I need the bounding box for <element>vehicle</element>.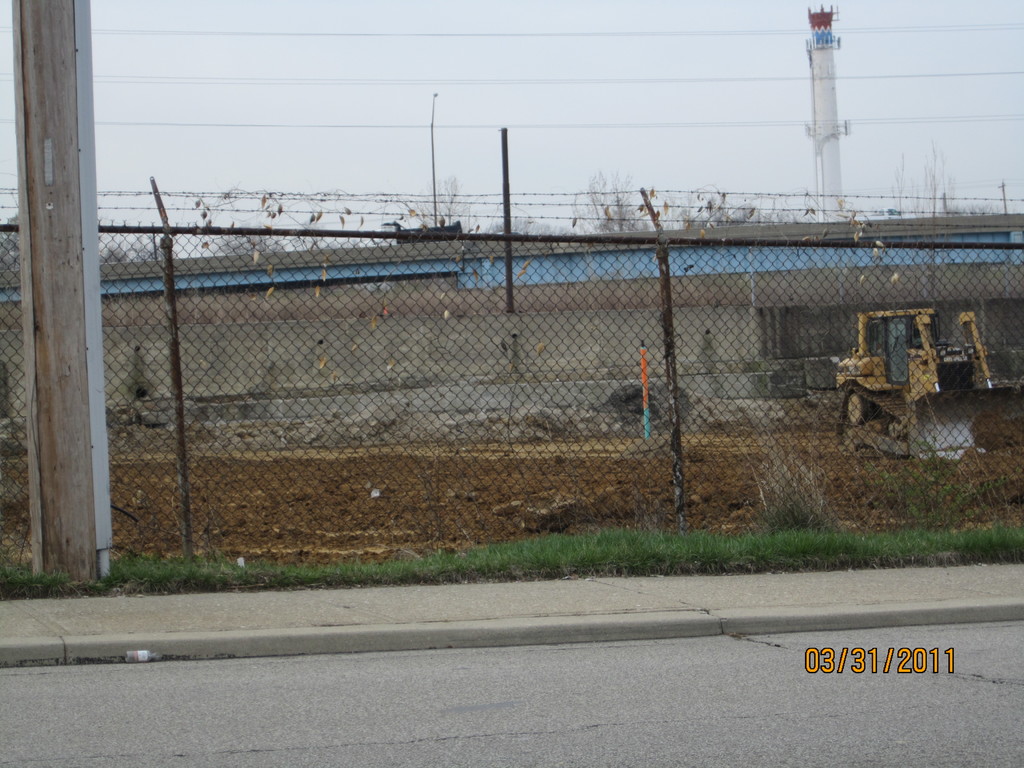
Here it is: (left=833, top=275, right=977, bottom=439).
